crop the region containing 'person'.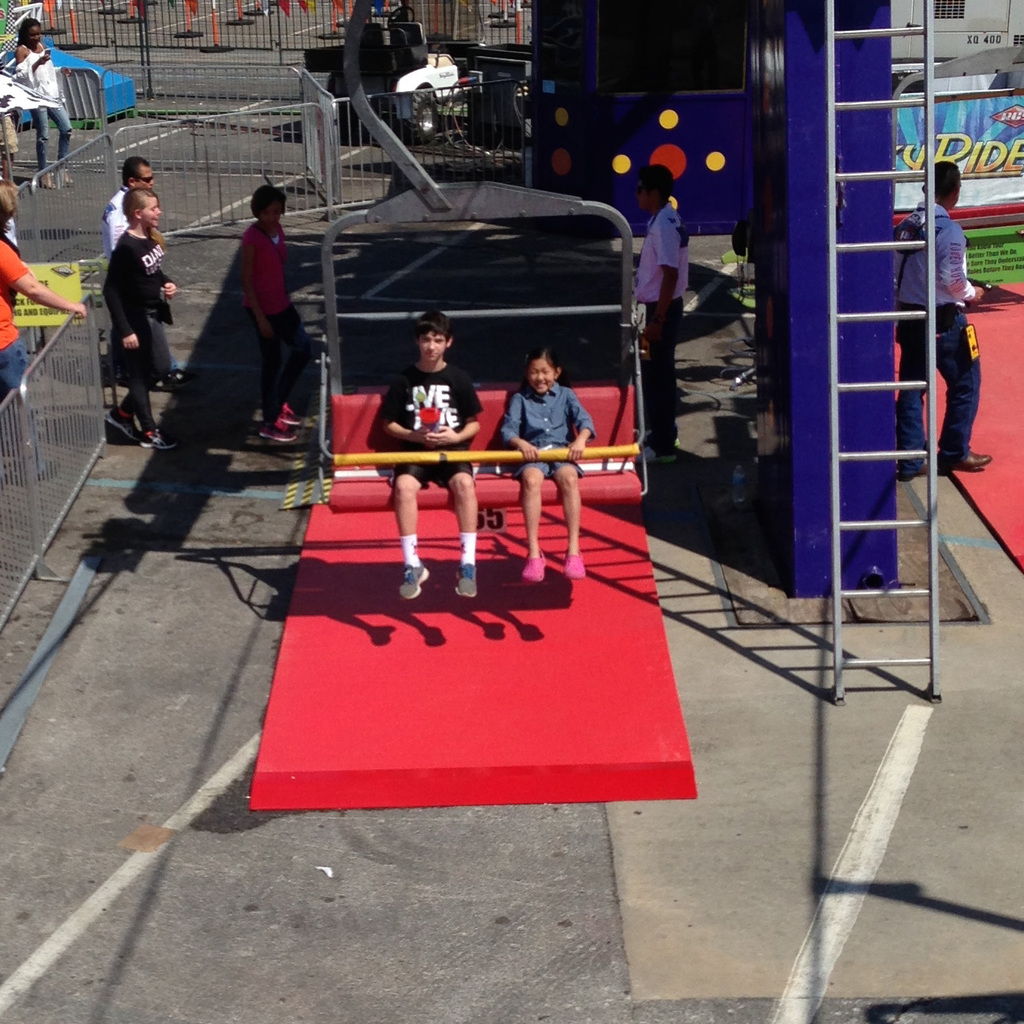
Crop region: (898, 157, 991, 484).
